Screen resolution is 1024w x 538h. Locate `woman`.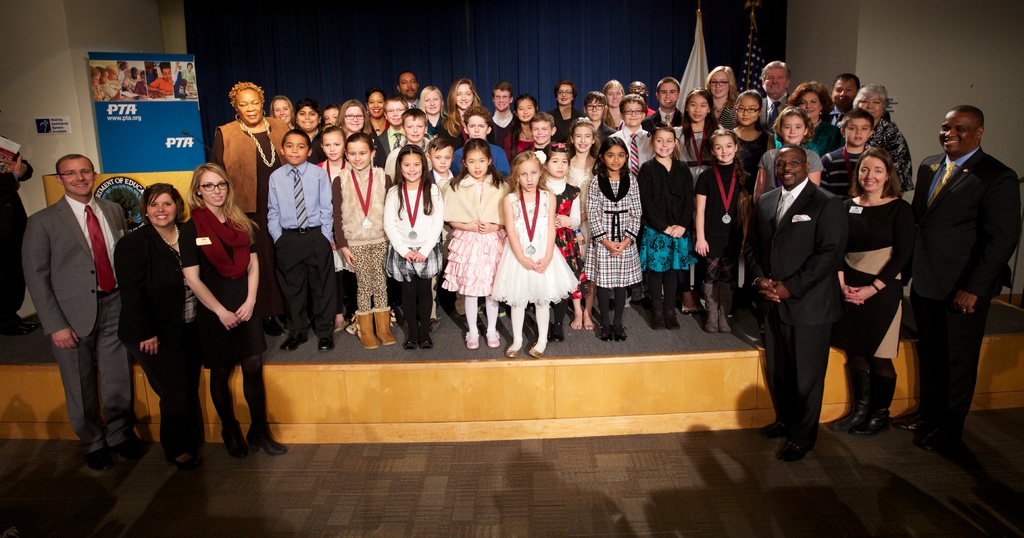
left=774, top=84, right=845, bottom=159.
